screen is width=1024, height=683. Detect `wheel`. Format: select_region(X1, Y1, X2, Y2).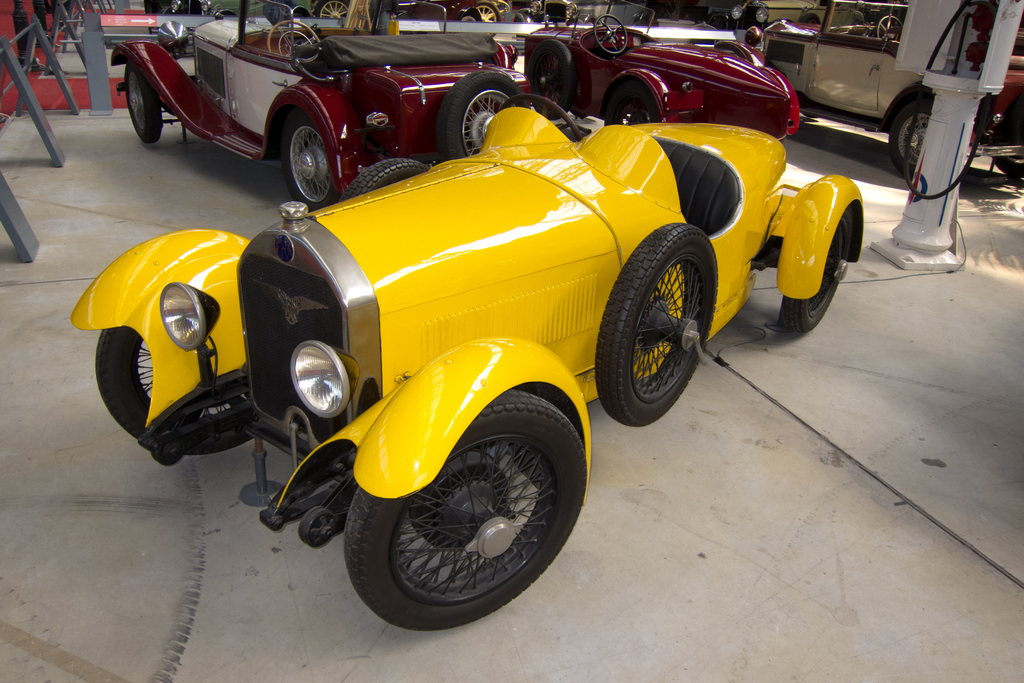
select_region(123, 65, 165, 143).
